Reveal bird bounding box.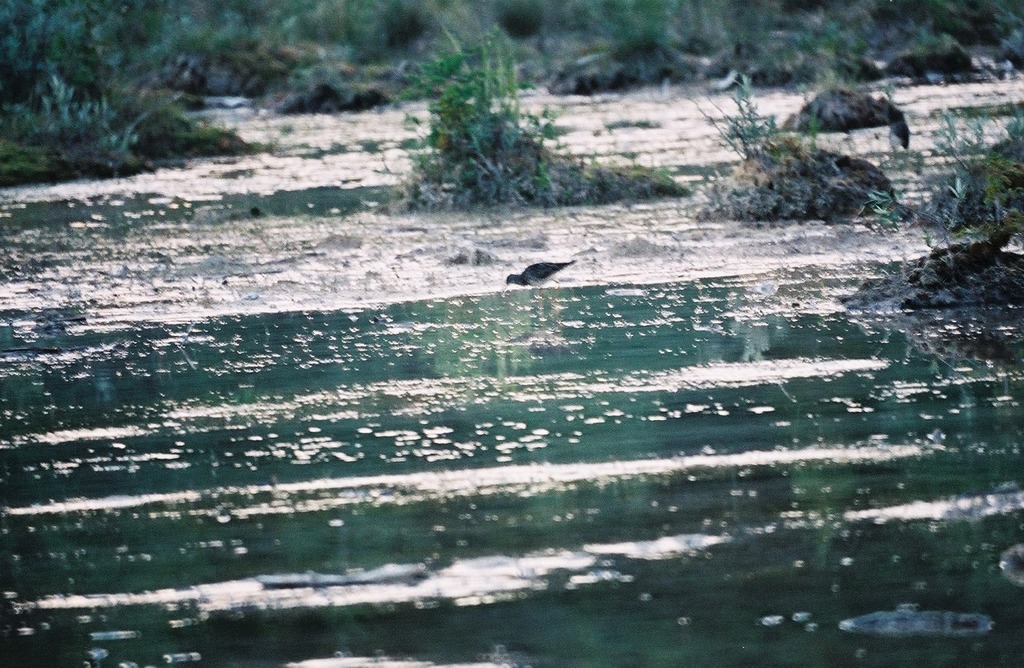
Revealed: Rect(500, 258, 569, 293).
